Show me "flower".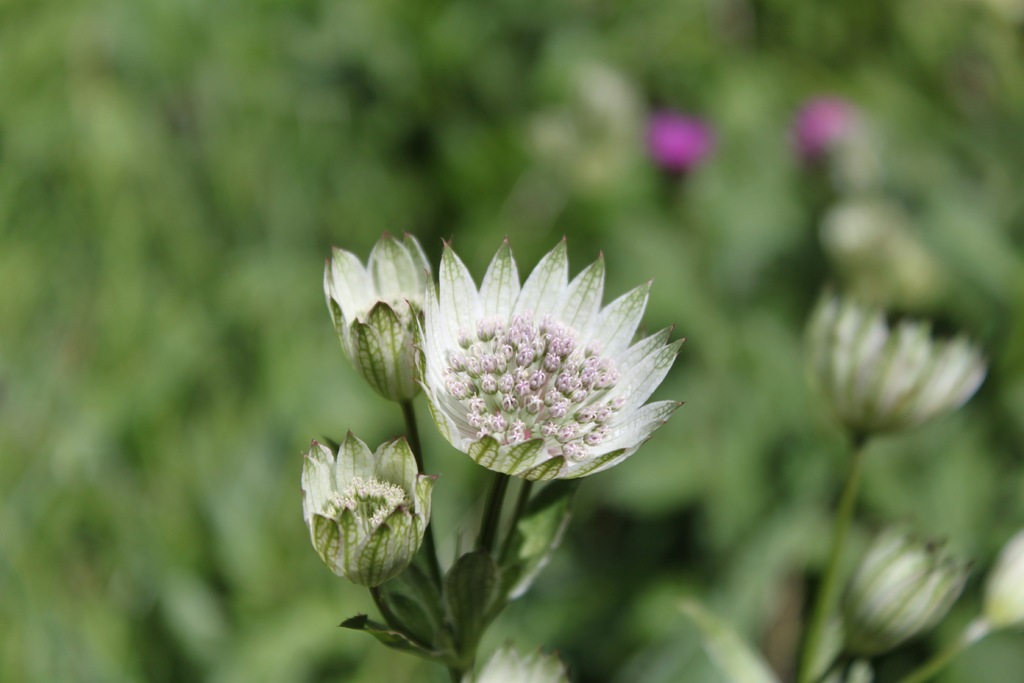
"flower" is here: box=[648, 108, 716, 189].
